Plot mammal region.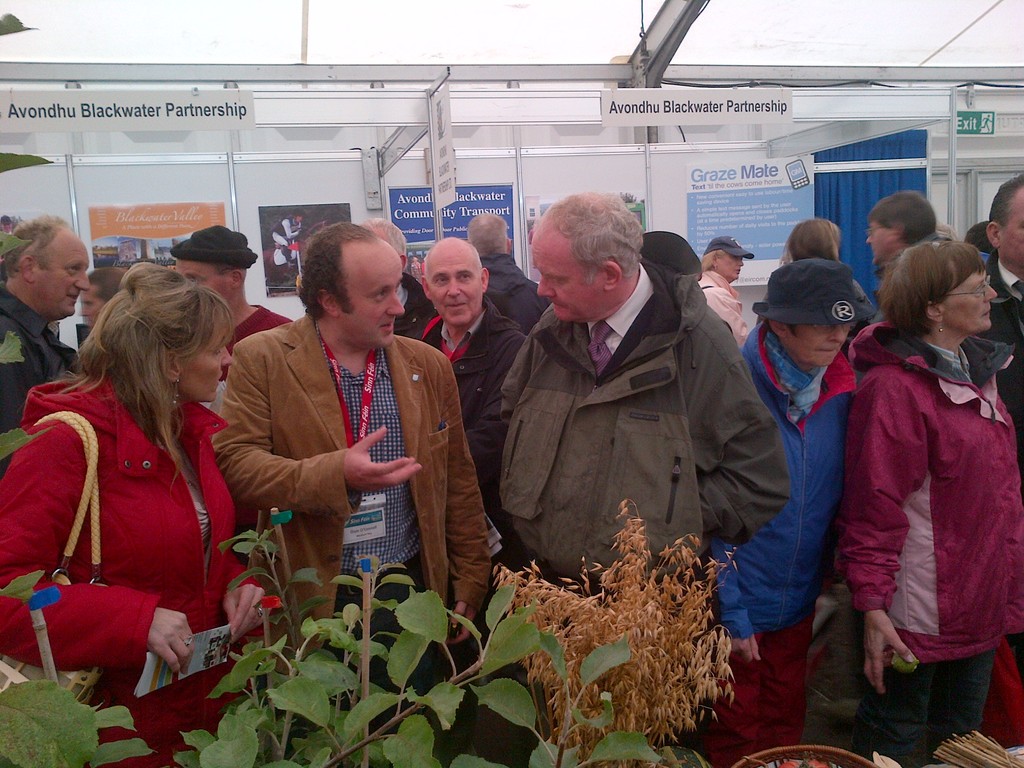
Plotted at (left=216, top=227, right=495, bottom=767).
